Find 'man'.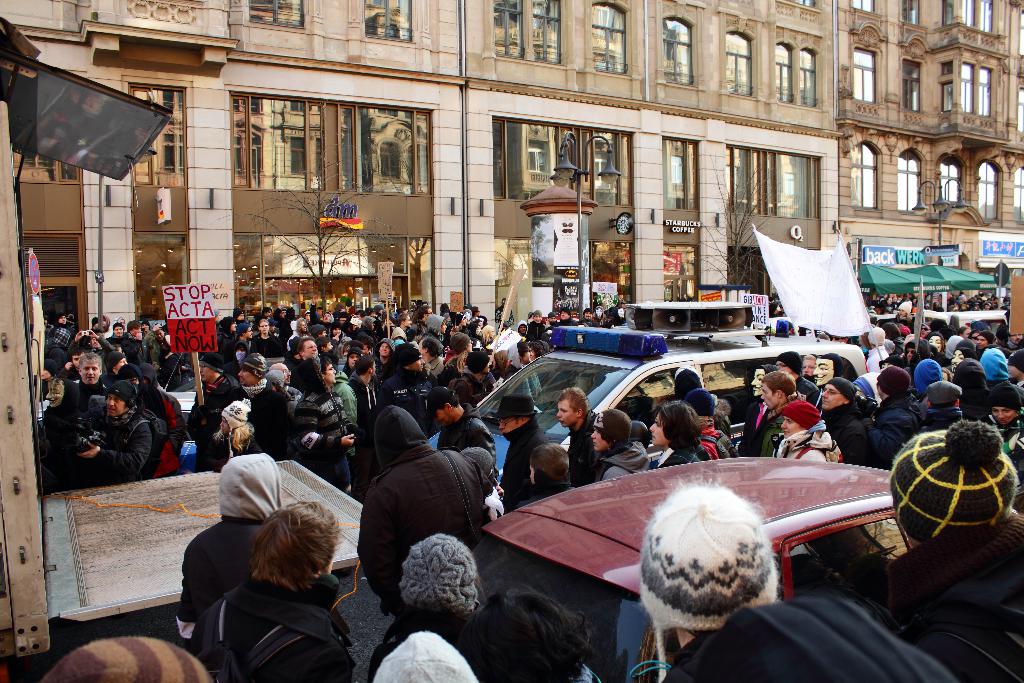
(290, 337, 324, 413).
